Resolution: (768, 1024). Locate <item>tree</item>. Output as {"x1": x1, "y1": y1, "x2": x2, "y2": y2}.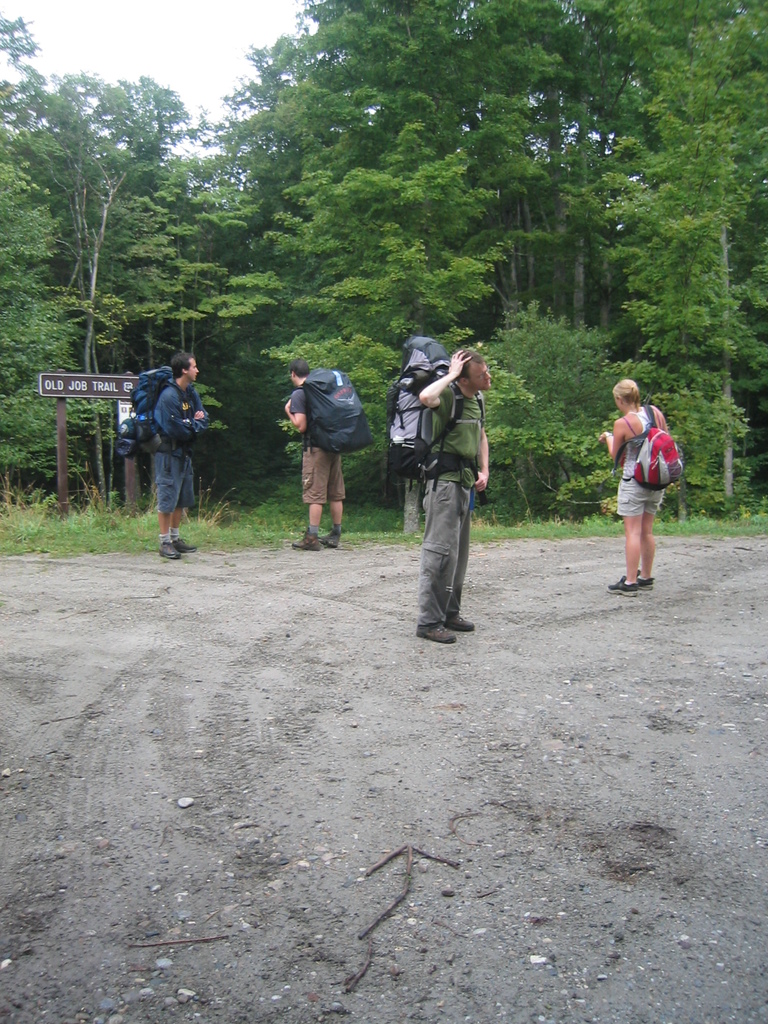
{"x1": 182, "y1": 0, "x2": 767, "y2": 505}.
